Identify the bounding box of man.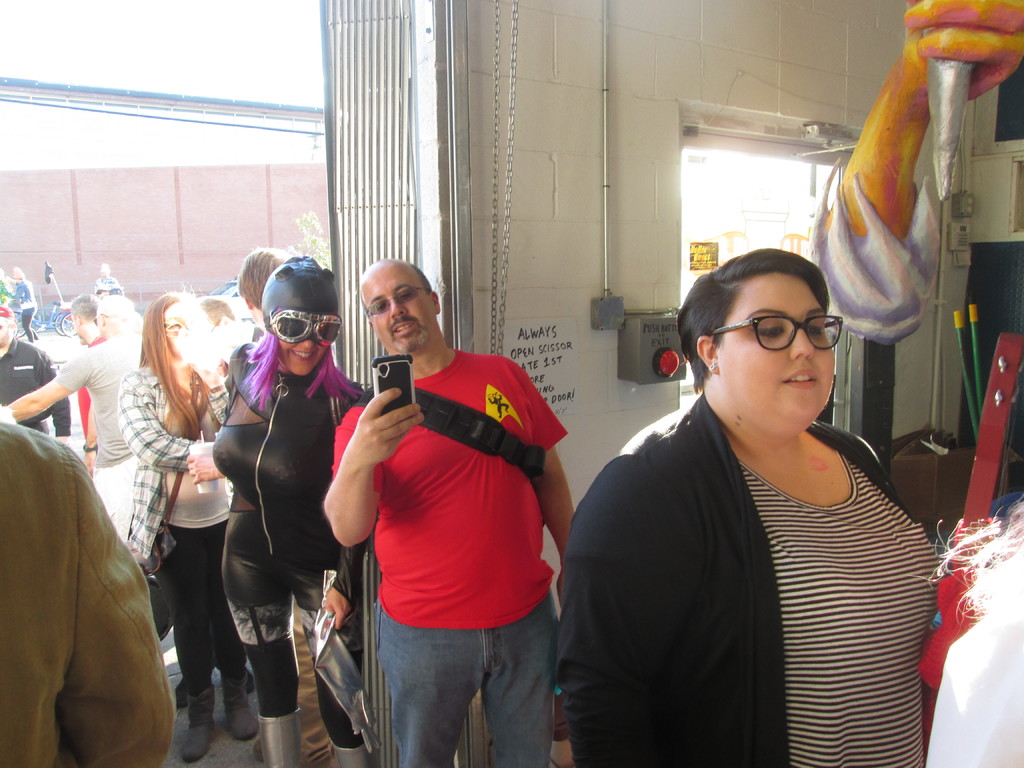
select_region(0, 307, 71, 449).
